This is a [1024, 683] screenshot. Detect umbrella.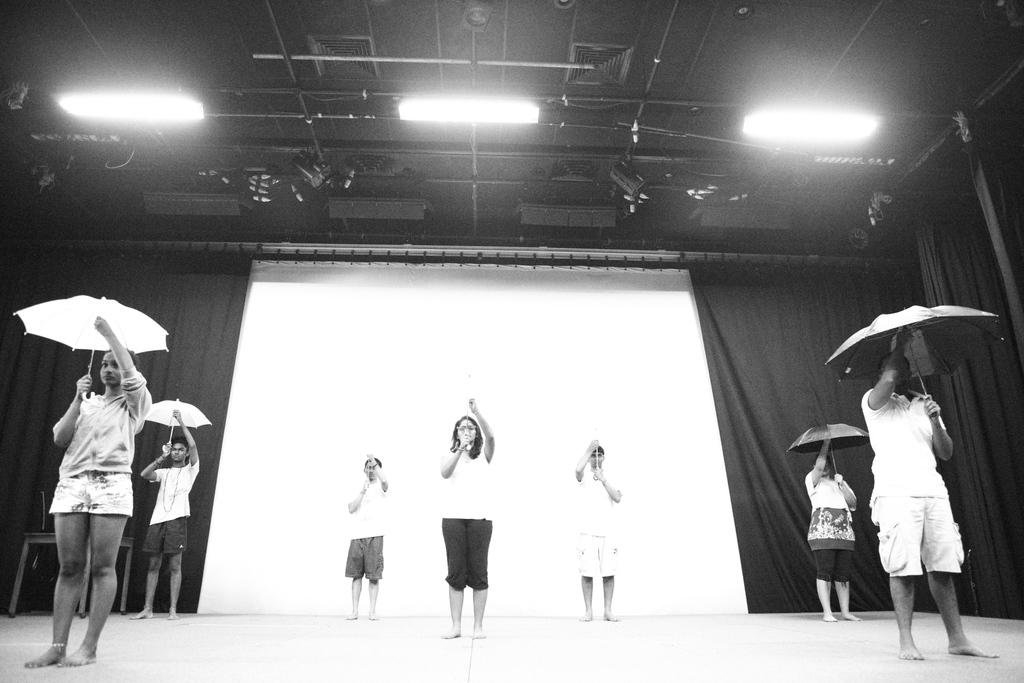
x1=11, y1=297, x2=167, y2=402.
